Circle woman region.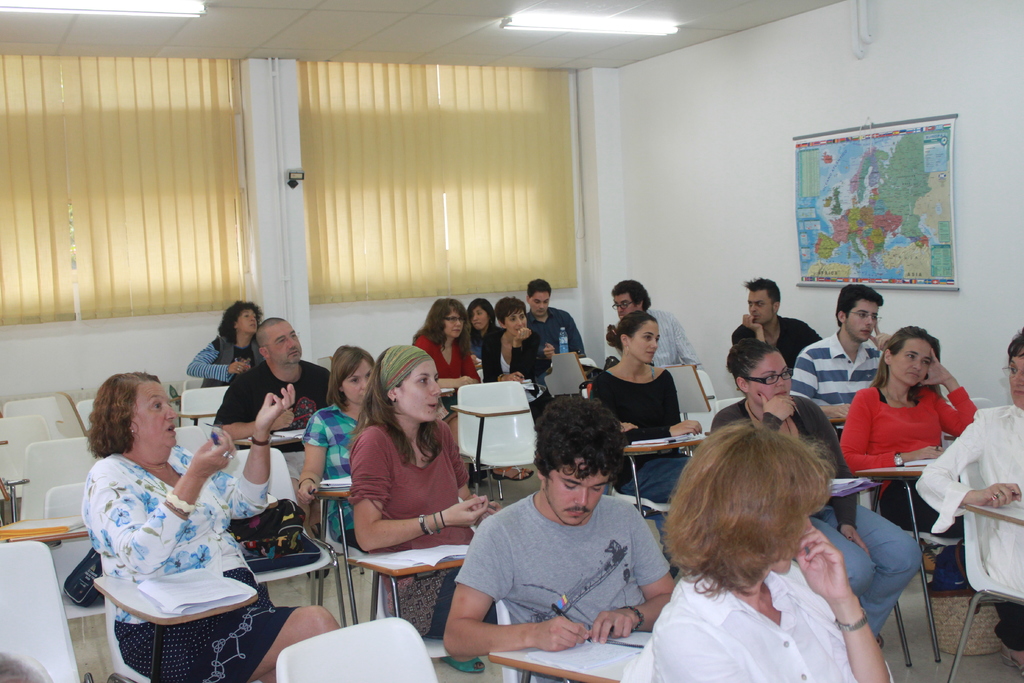
Region: BBox(842, 330, 977, 583).
